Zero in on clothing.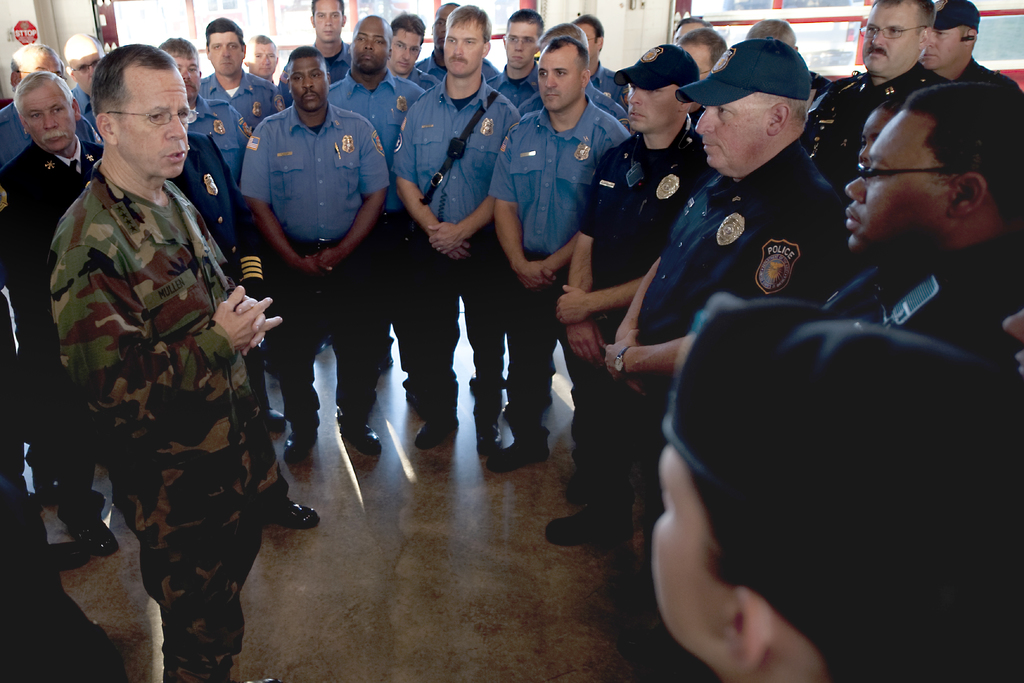
Zeroed in: 810 72 833 101.
